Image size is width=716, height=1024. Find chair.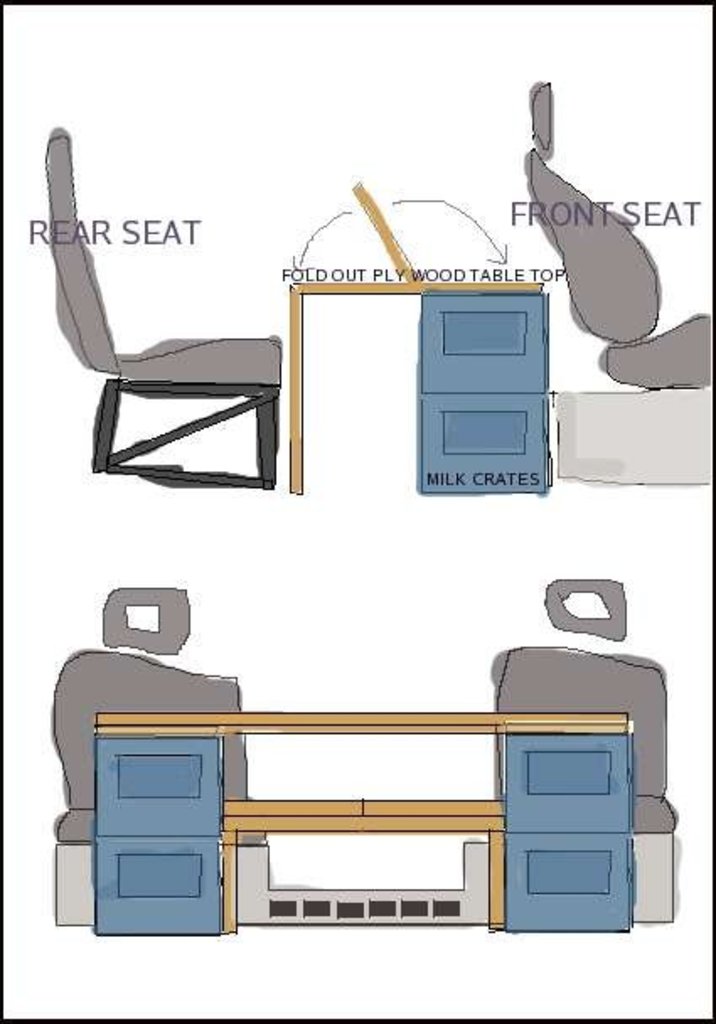
box(42, 125, 280, 488).
